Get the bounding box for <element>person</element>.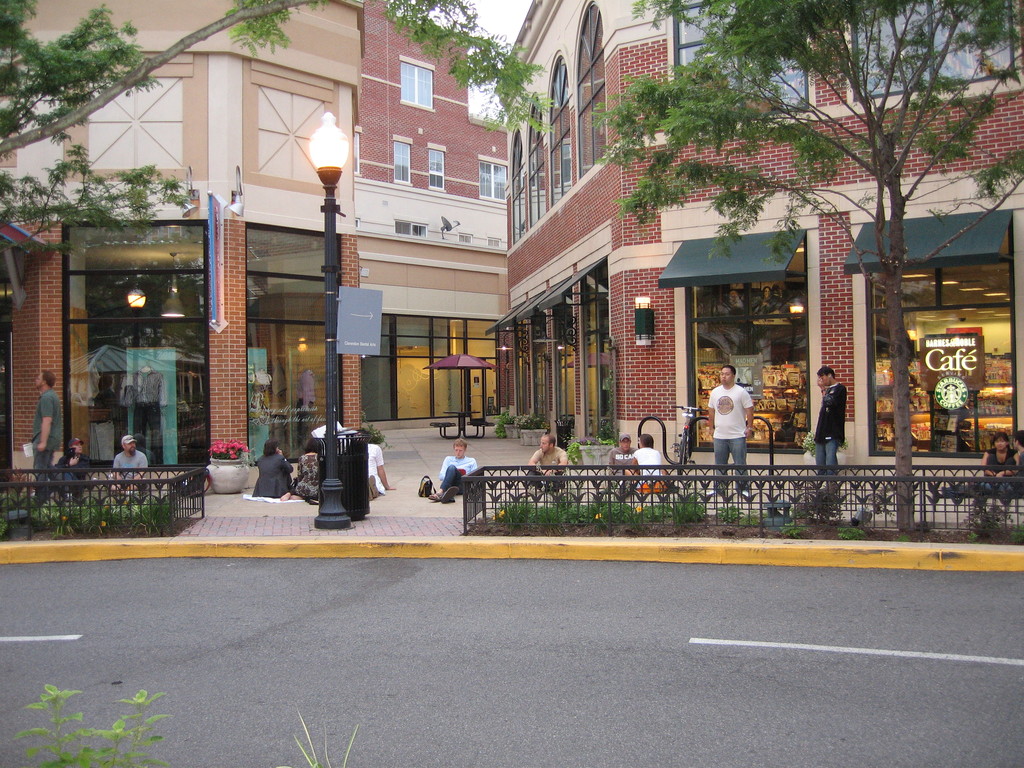
979:433:1013:503.
